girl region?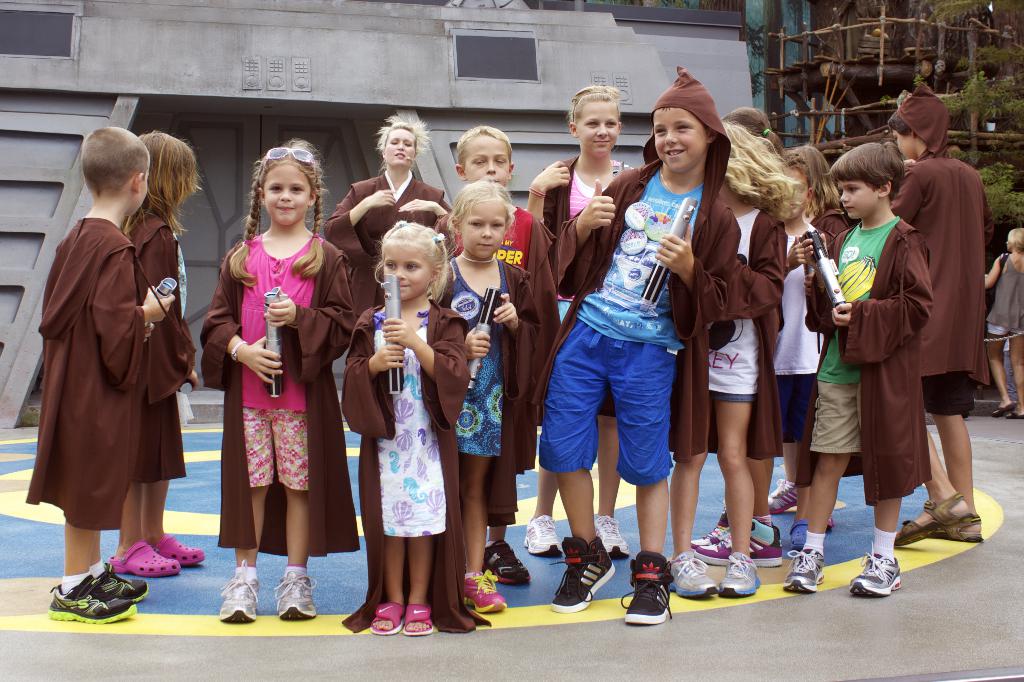
select_region(201, 135, 354, 624)
